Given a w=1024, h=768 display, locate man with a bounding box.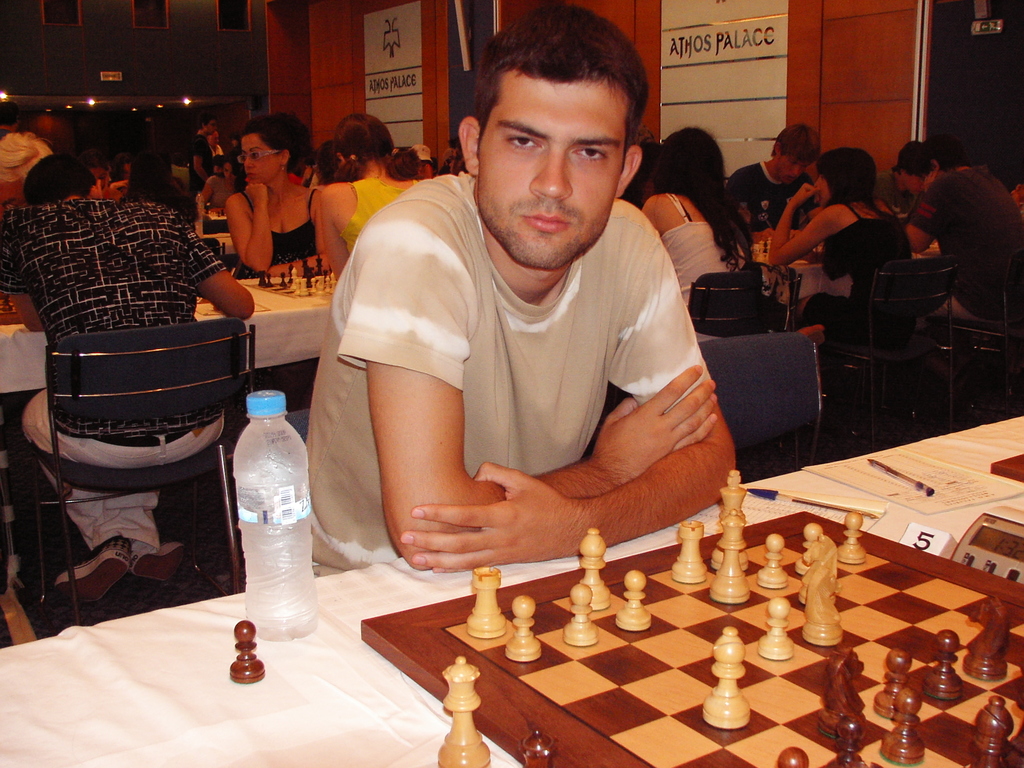
Located: bbox=(192, 111, 216, 193).
